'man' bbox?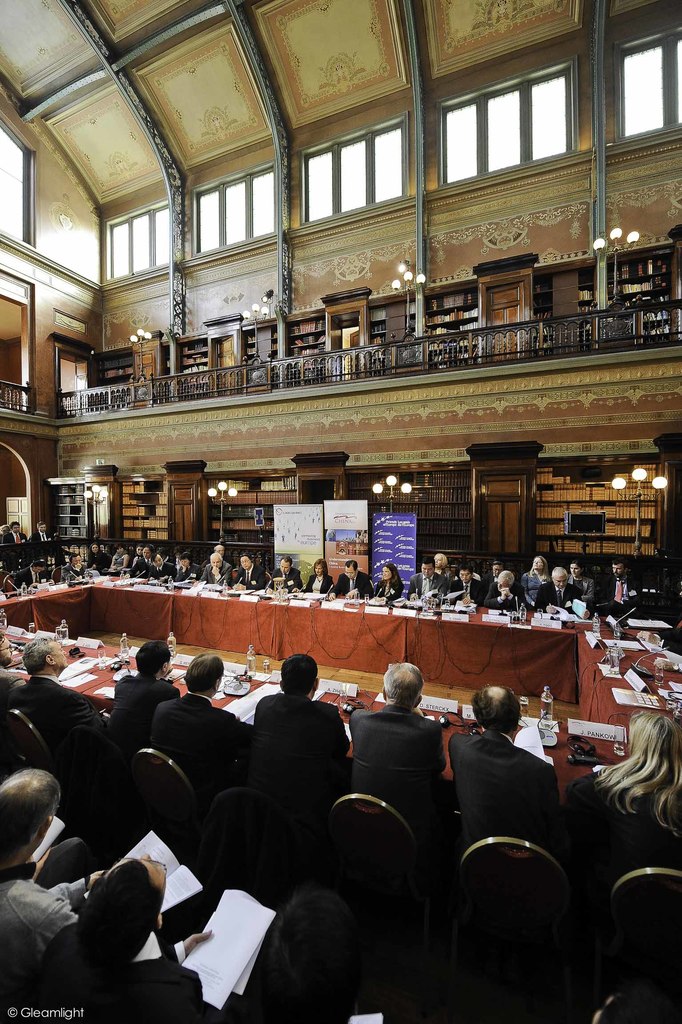
x1=270, y1=554, x2=304, y2=592
